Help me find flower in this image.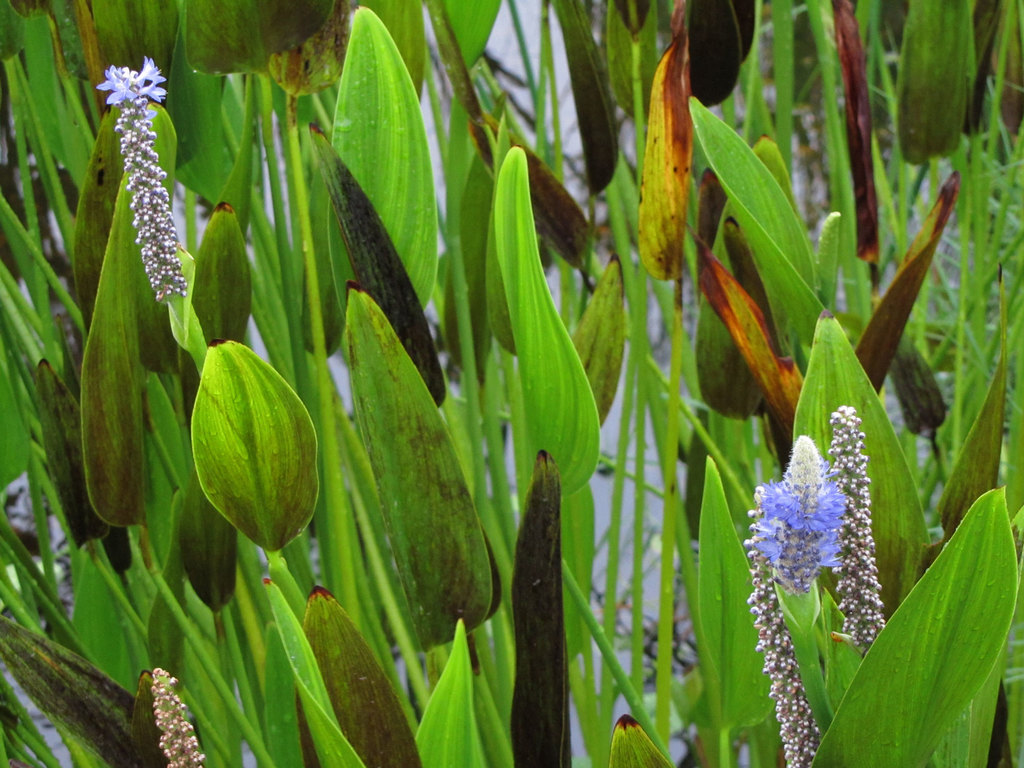
Found it: BBox(747, 431, 846, 595).
